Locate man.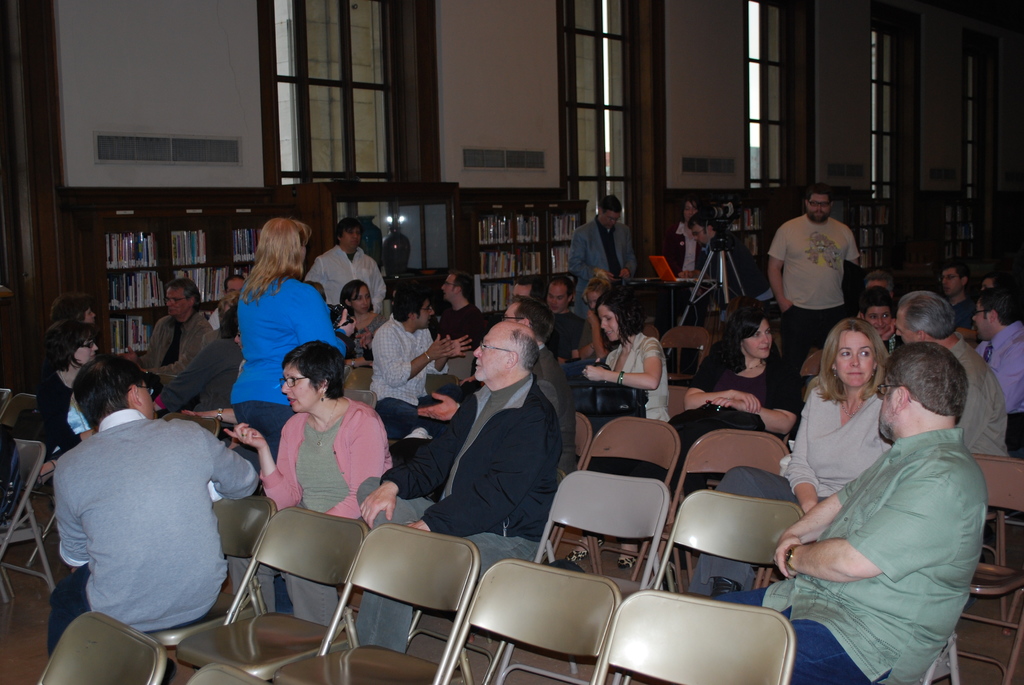
Bounding box: <region>305, 218, 390, 311</region>.
